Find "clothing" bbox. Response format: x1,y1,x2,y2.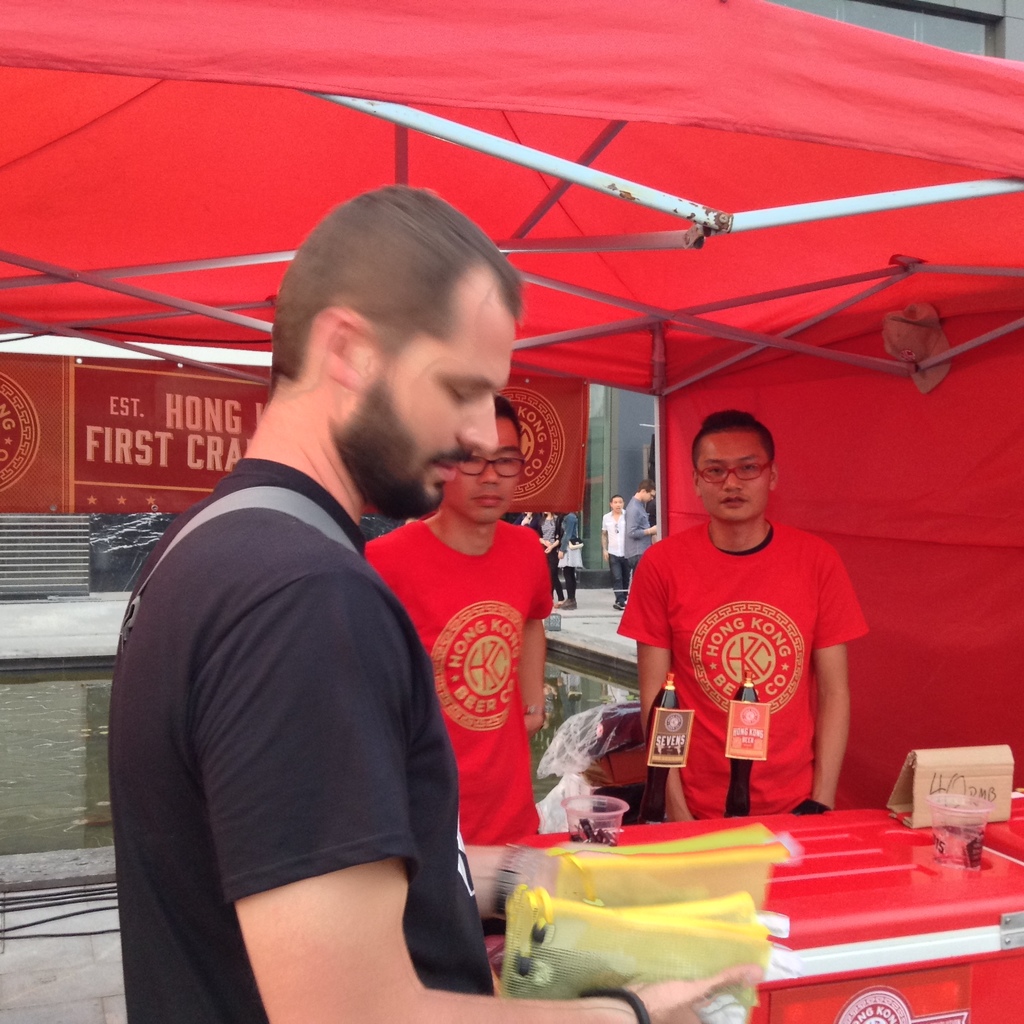
622,493,652,569.
